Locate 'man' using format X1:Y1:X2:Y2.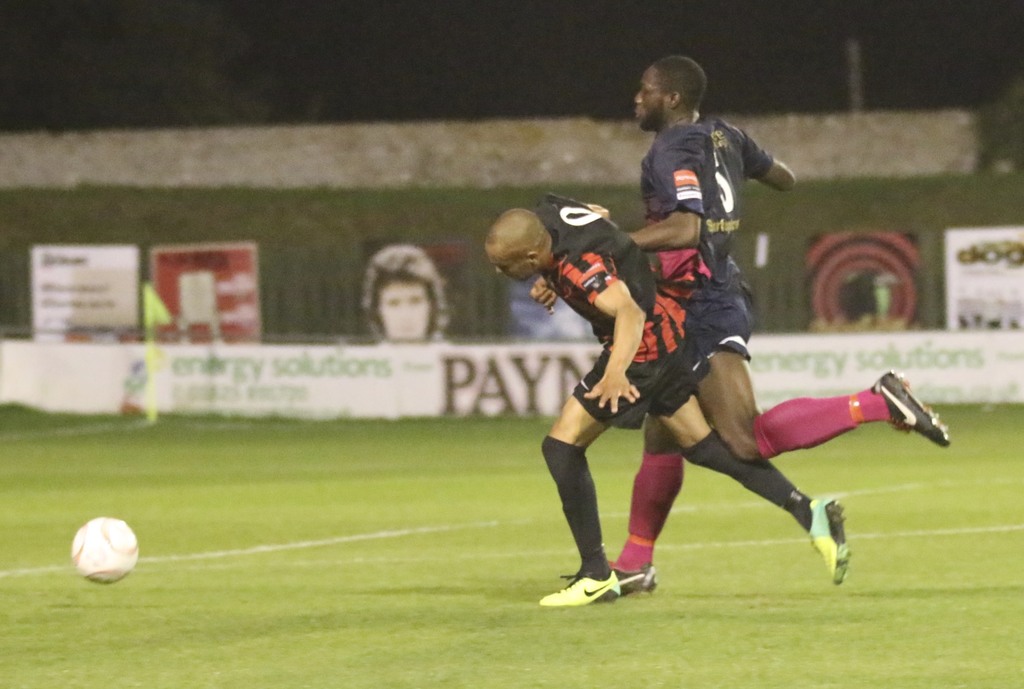
609:53:956:600.
